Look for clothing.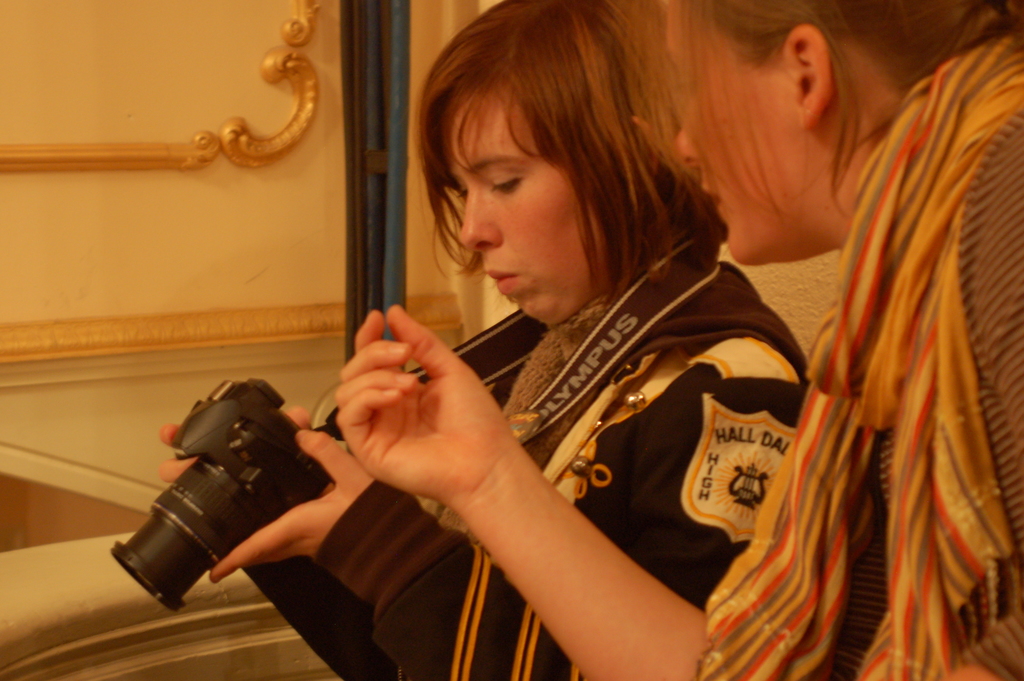
Found: detection(242, 193, 917, 669).
